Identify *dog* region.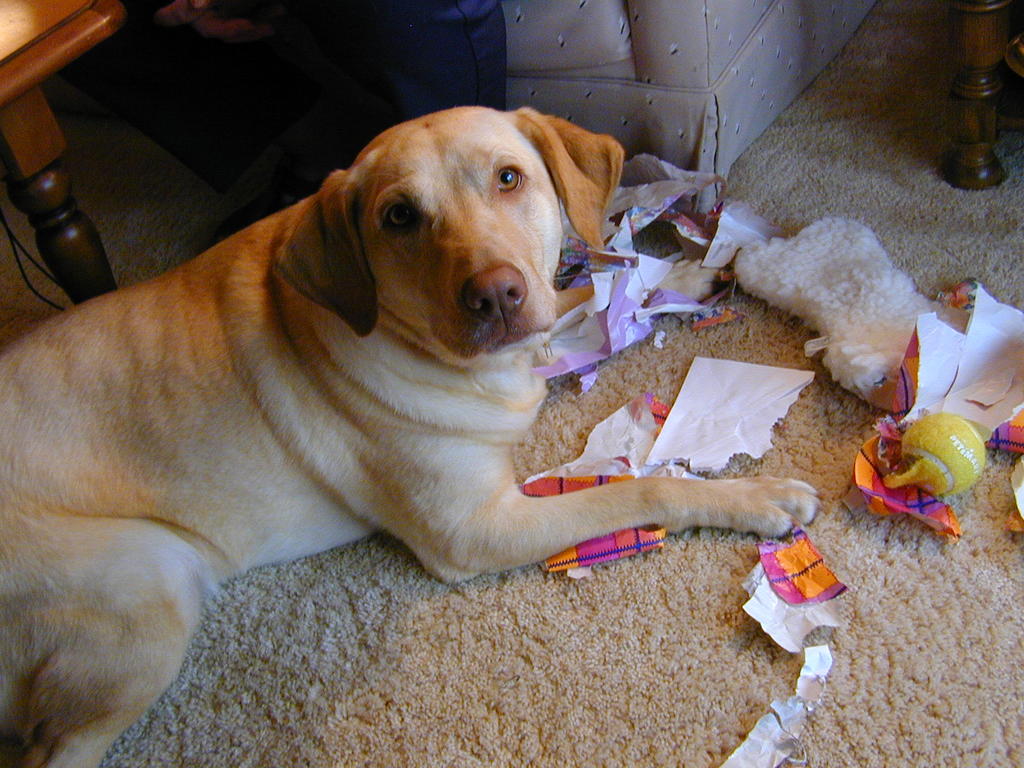
Region: bbox=[0, 97, 826, 767].
